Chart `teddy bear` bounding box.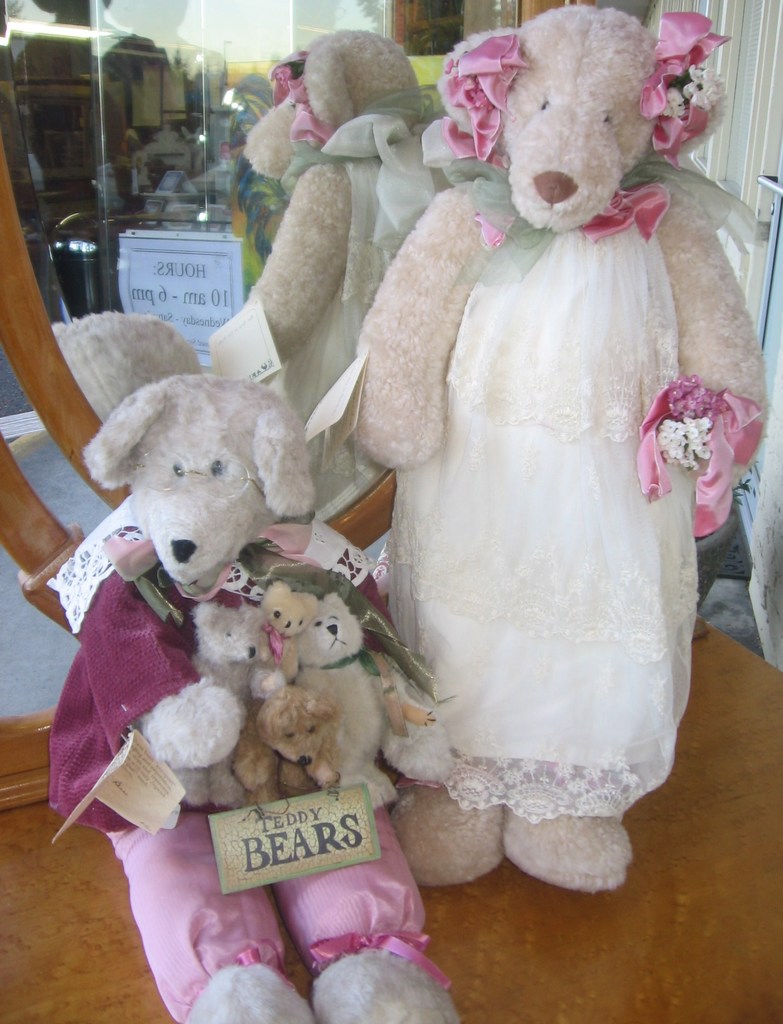
Charted: <box>70,374,464,1023</box>.
